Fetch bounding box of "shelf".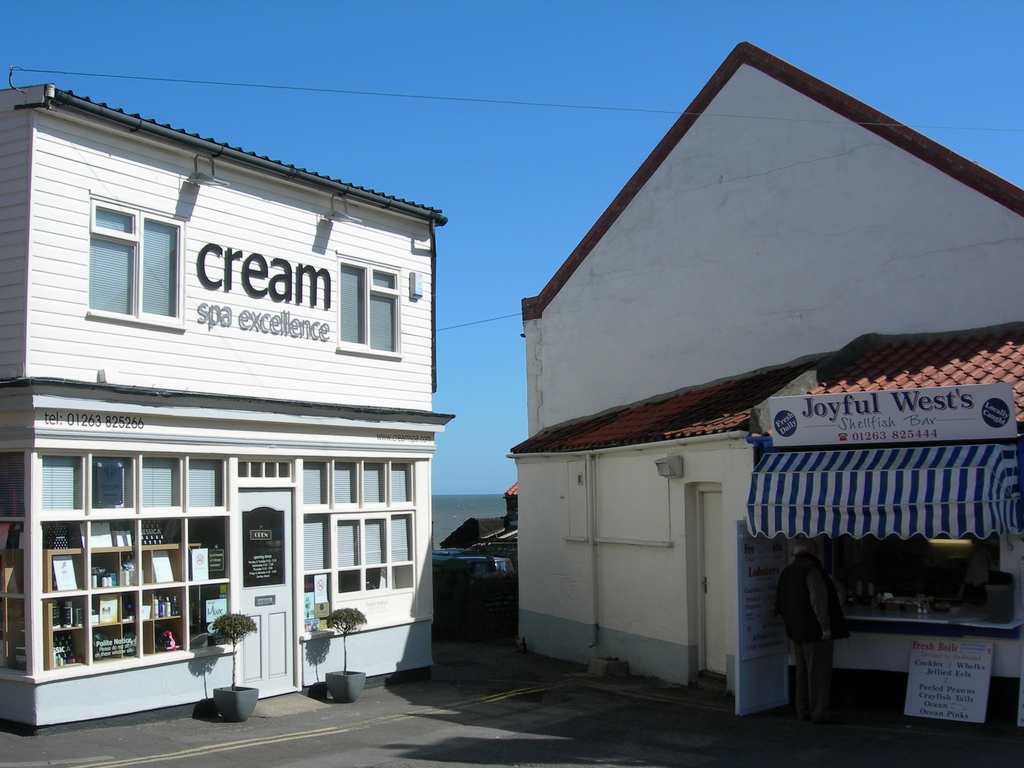
Bbox: 85, 590, 125, 626.
